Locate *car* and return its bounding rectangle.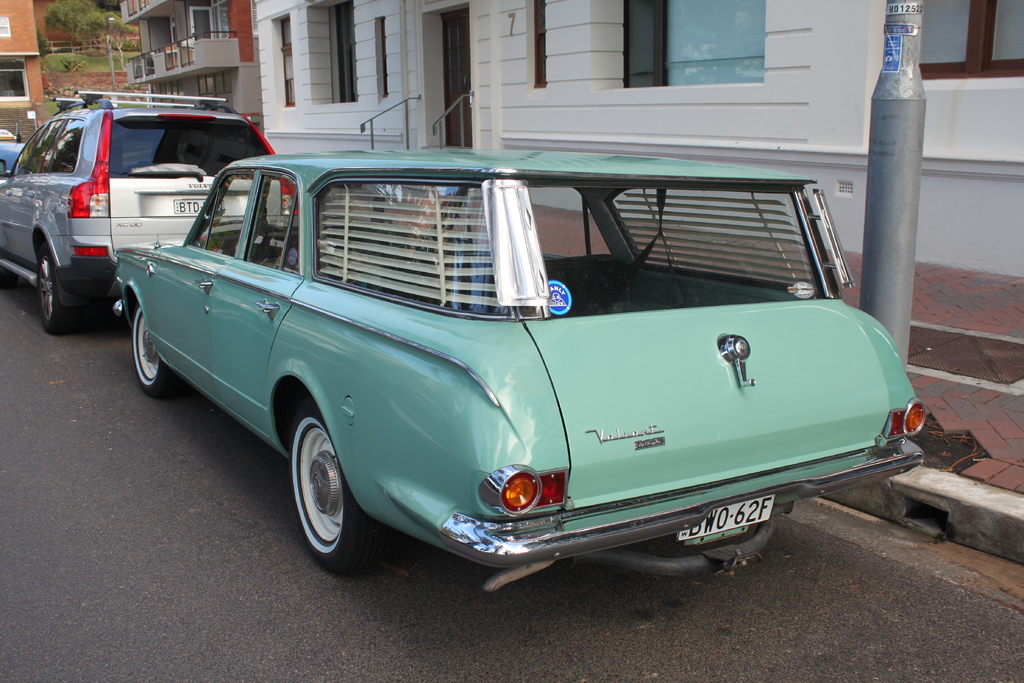
(0, 125, 26, 172).
